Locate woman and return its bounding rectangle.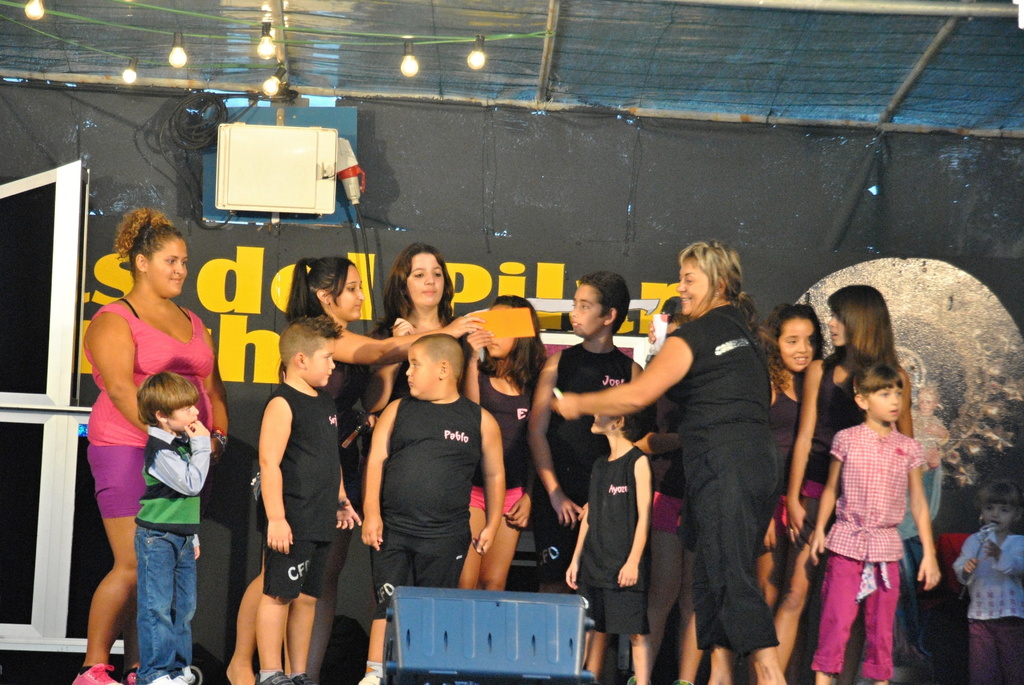
x1=780 y1=280 x2=913 y2=681.
